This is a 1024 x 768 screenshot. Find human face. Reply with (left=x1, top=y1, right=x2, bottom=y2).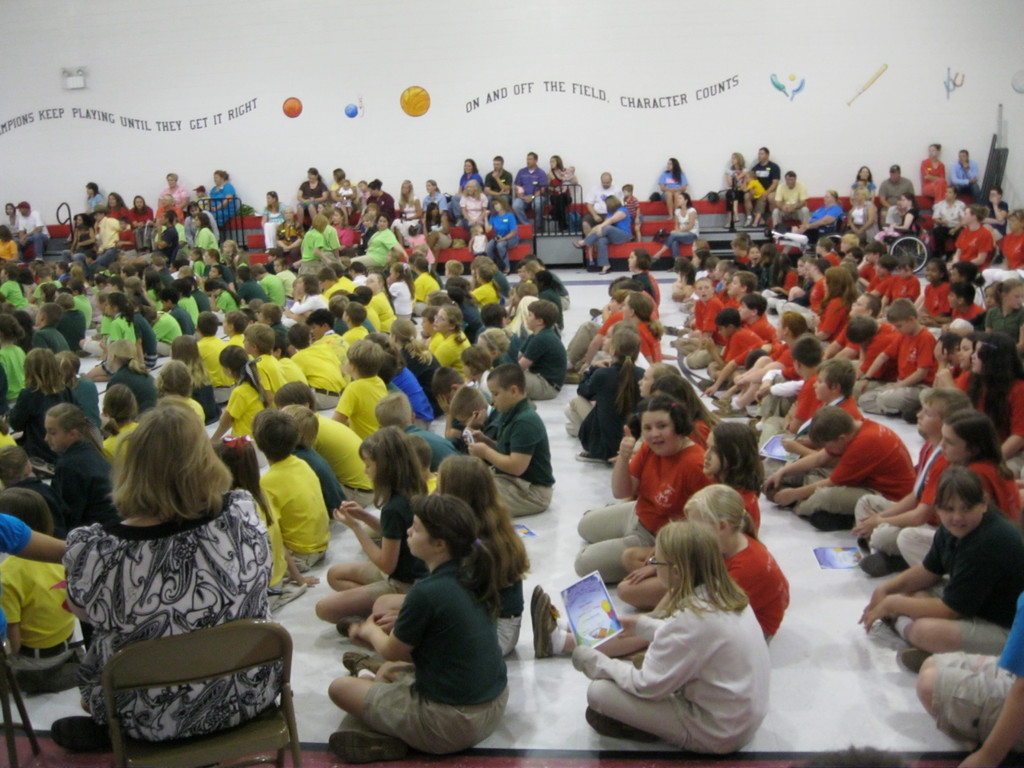
(left=920, top=403, right=943, bottom=438).
